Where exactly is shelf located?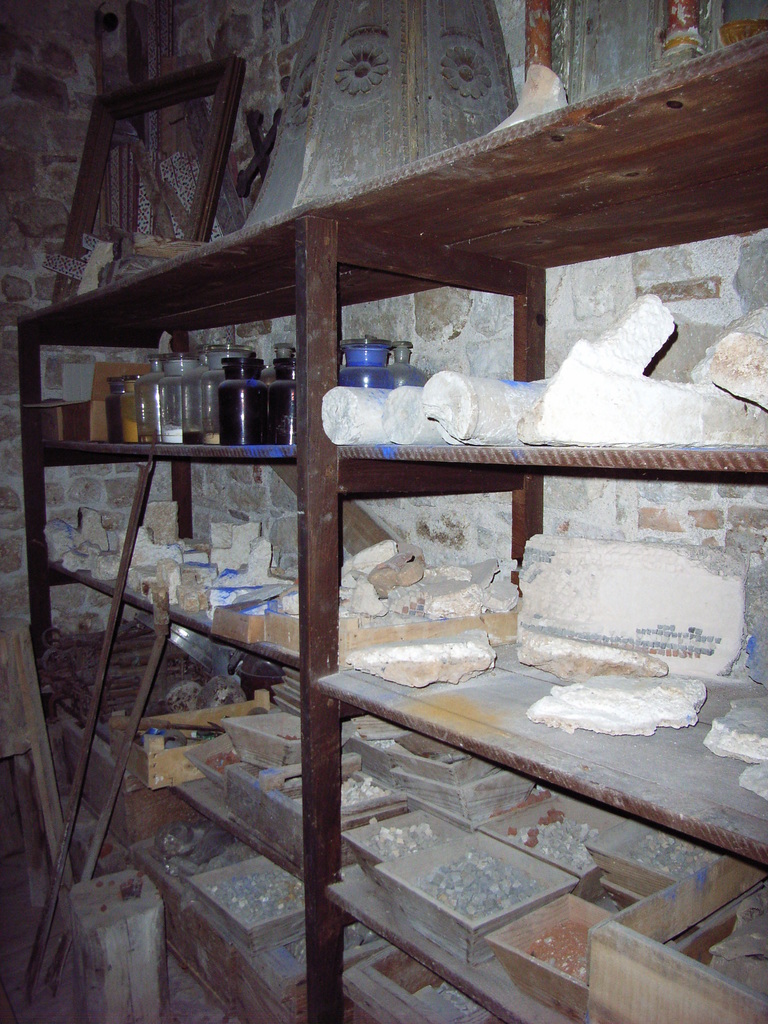
Its bounding box is locate(297, 945, 593, 1023).
